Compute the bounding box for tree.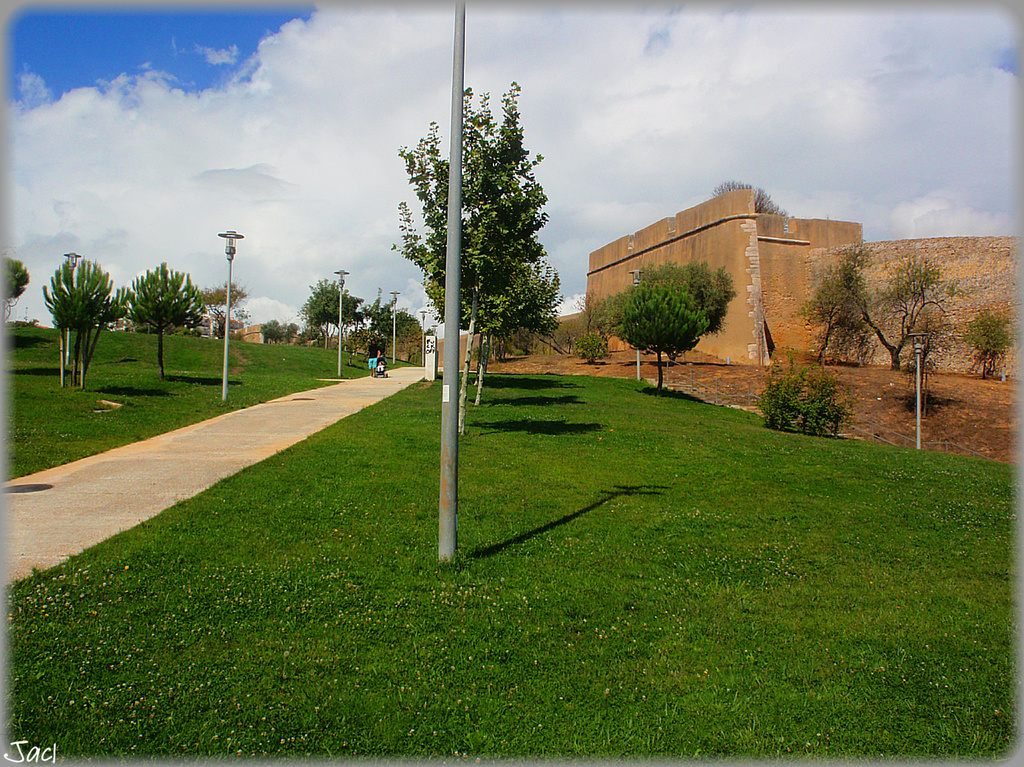
(left=129, top=262, right=196, bottom=379).
